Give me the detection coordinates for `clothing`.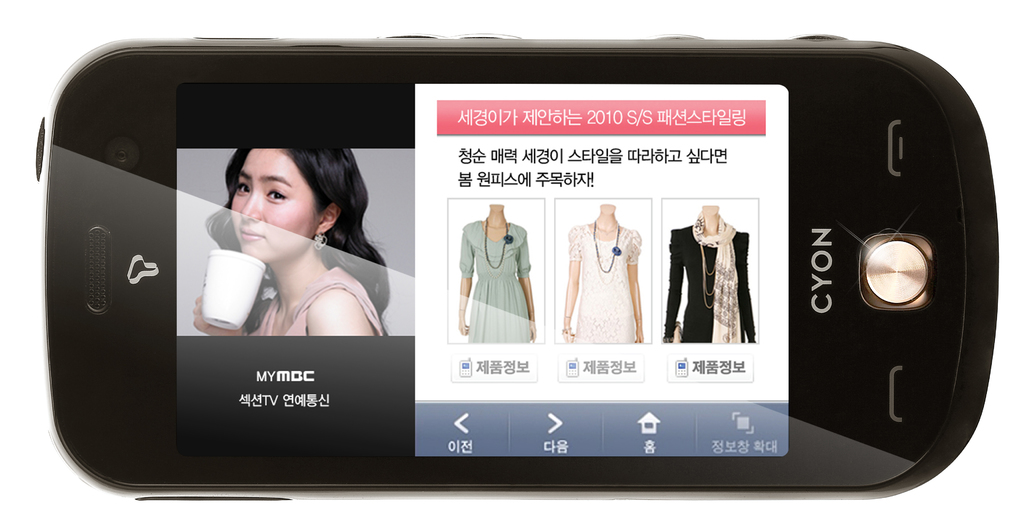
pyautogui.locateOnScreen(669, 221, 756, 343).
